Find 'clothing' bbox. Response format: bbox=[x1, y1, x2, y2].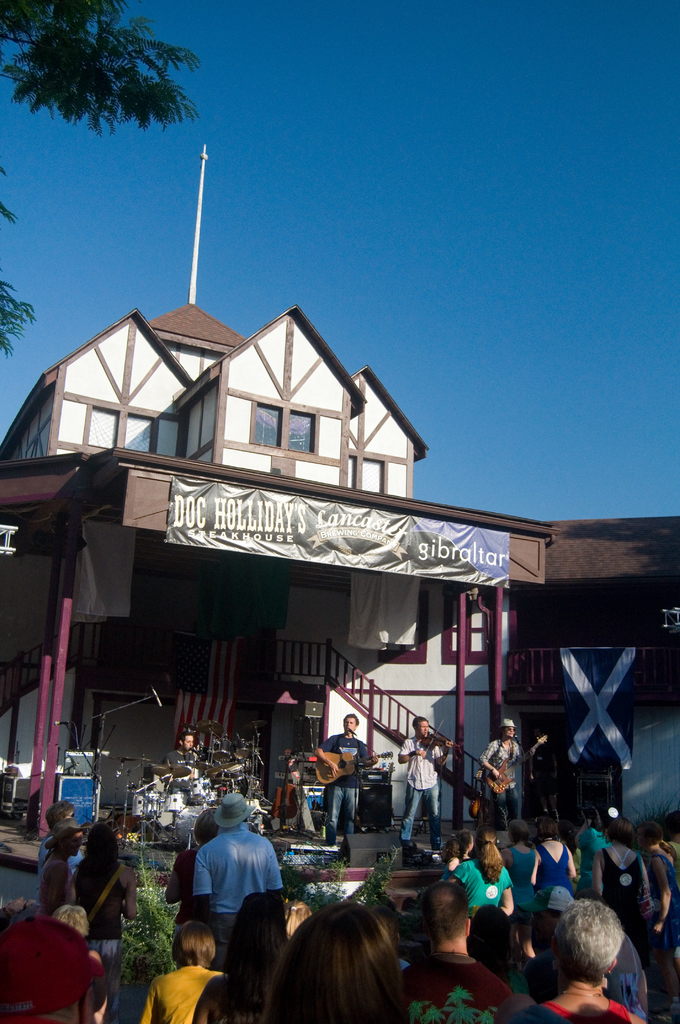
bbox=[329, 733, 377, 853].
